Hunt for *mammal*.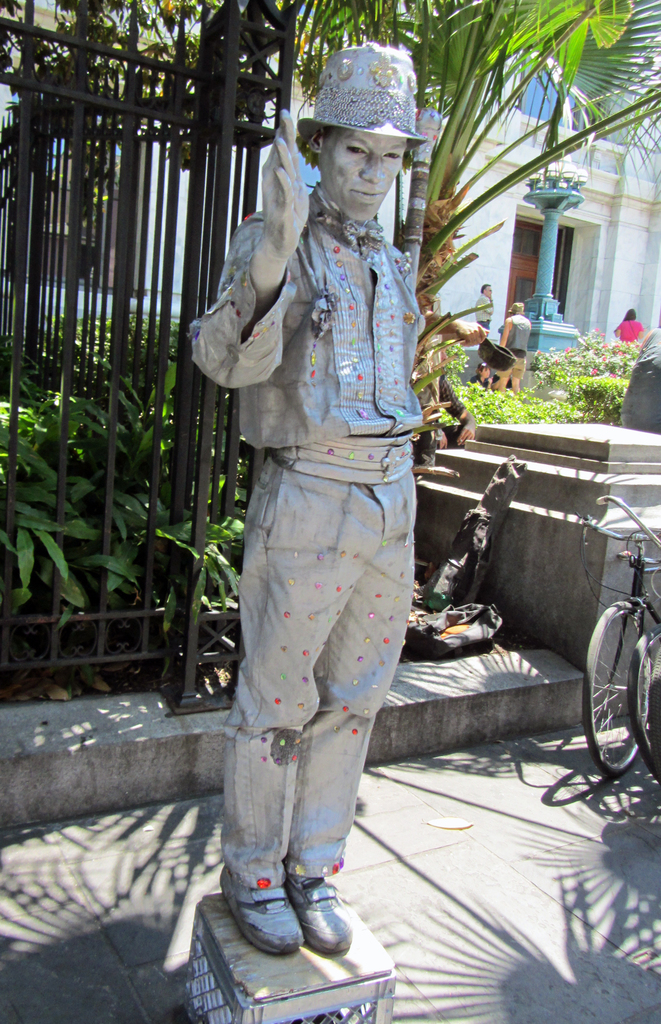
Hunted down at (473,283,494,335).
